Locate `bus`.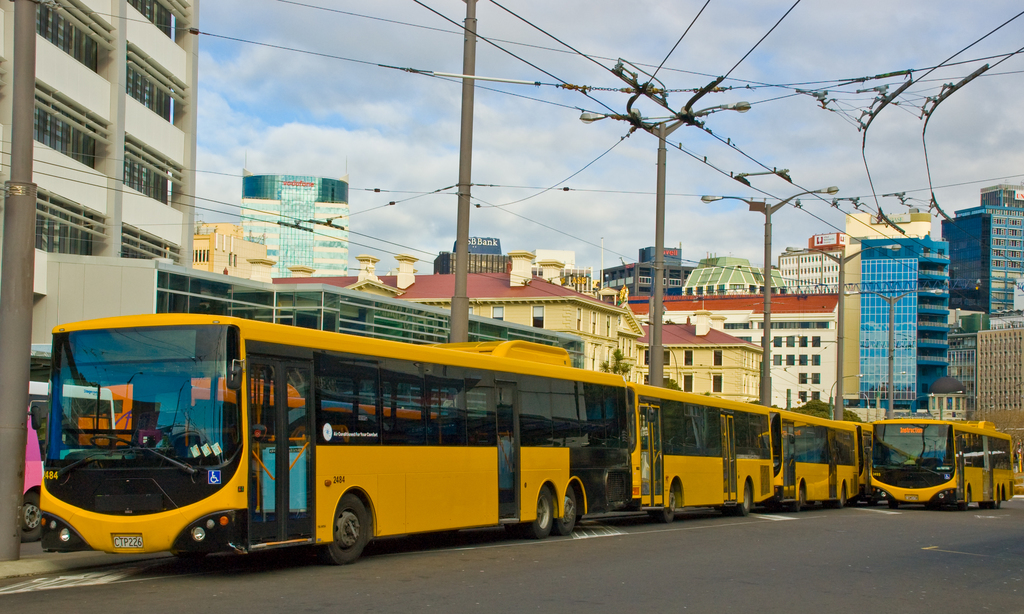
Bounding box: l=626, t=386, r=774, b=524.
